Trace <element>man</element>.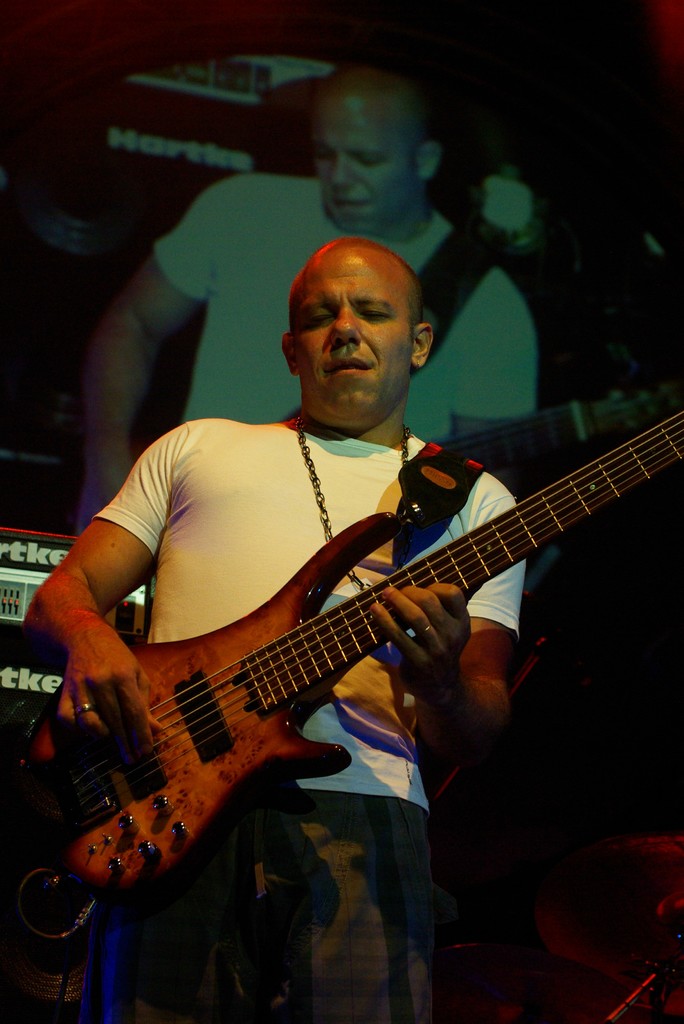
Traced to crop(23, 257, 630, 986).
